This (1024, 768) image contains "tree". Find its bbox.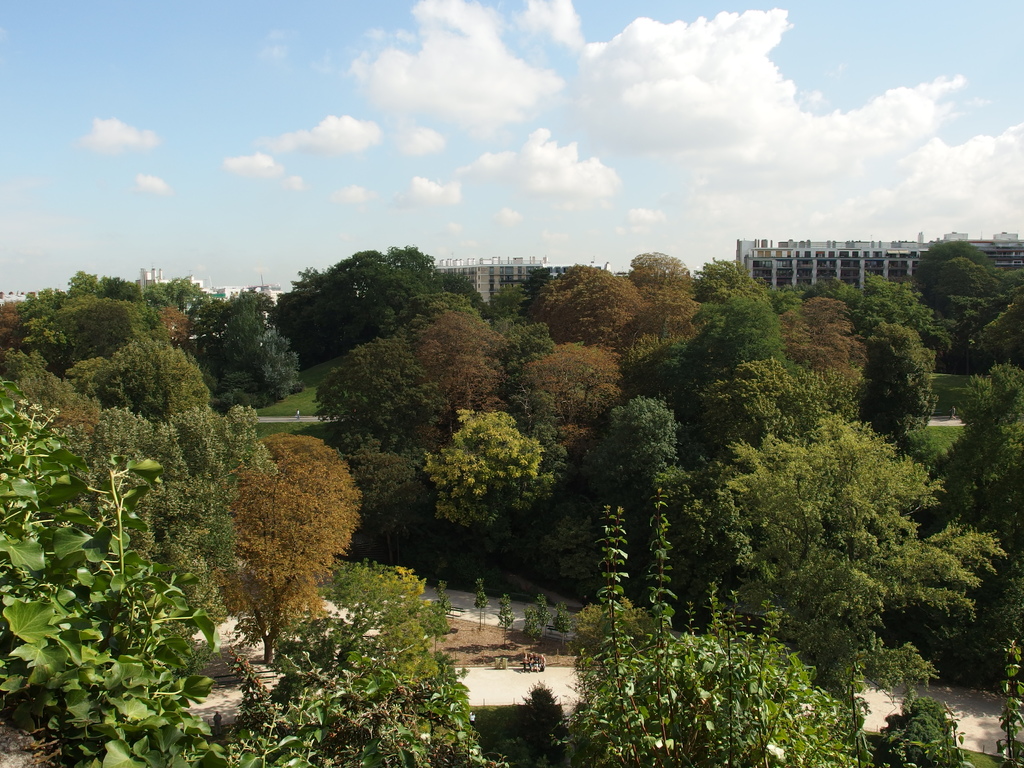
crop(72, 301, 136, 358).
